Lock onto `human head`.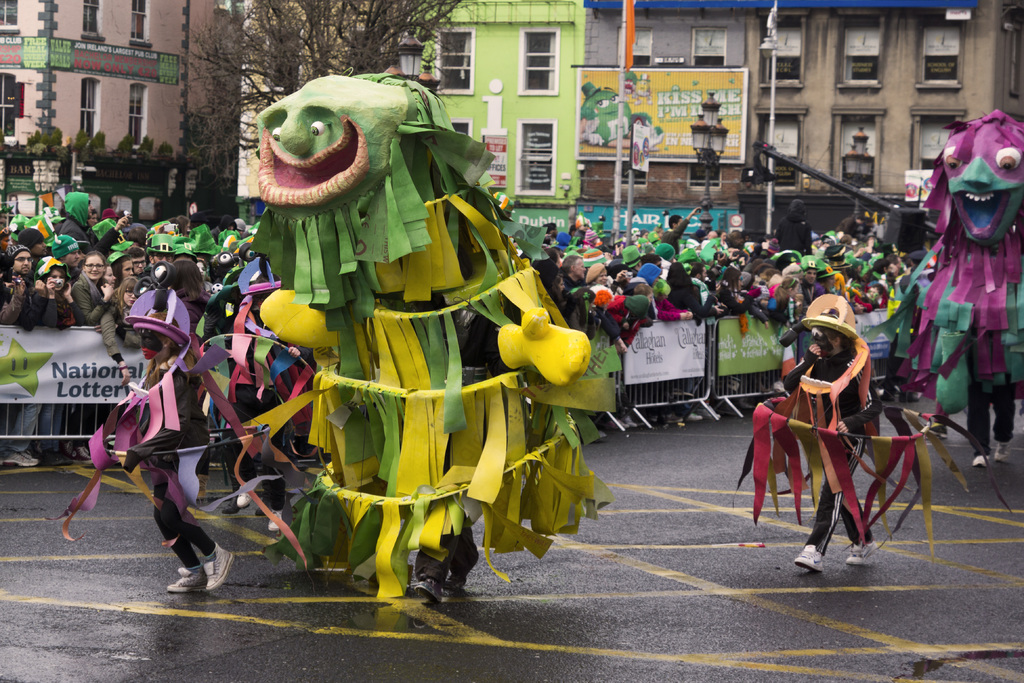
Locked: 559,255,588,279.
